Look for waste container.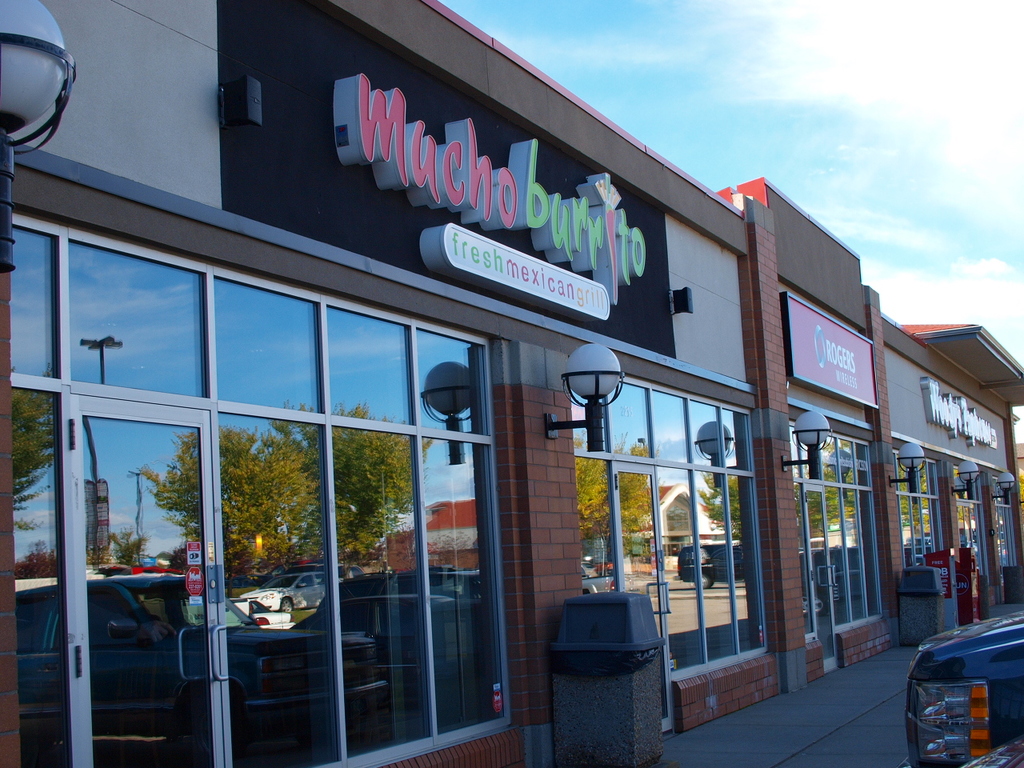
Found: (546,584,667,767).
